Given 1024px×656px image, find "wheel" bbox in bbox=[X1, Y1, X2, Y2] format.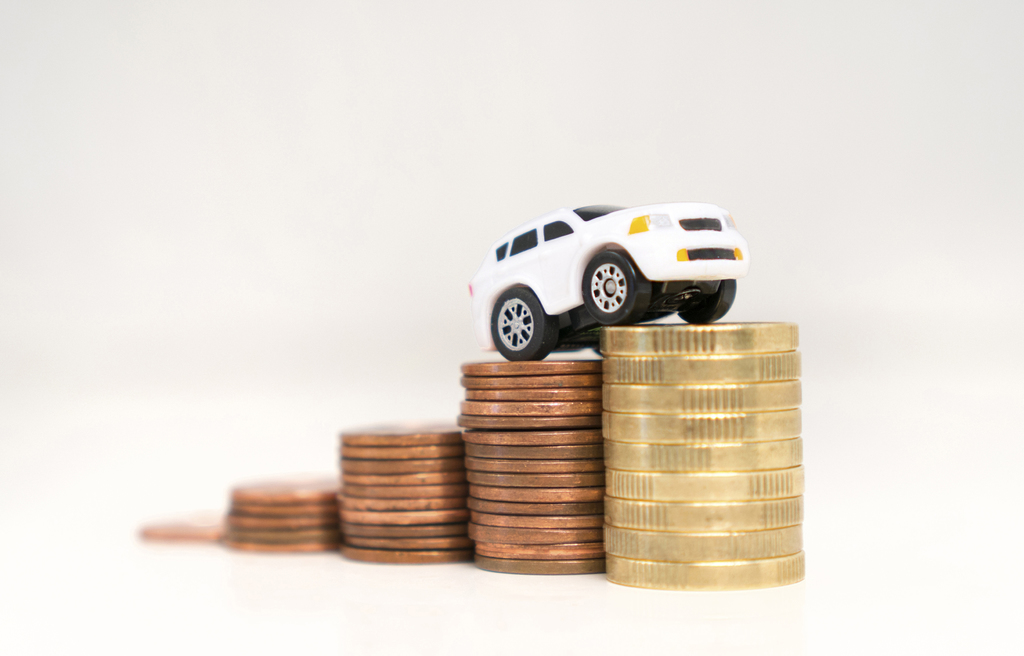
bbox=[584, 247, 636, 334].
